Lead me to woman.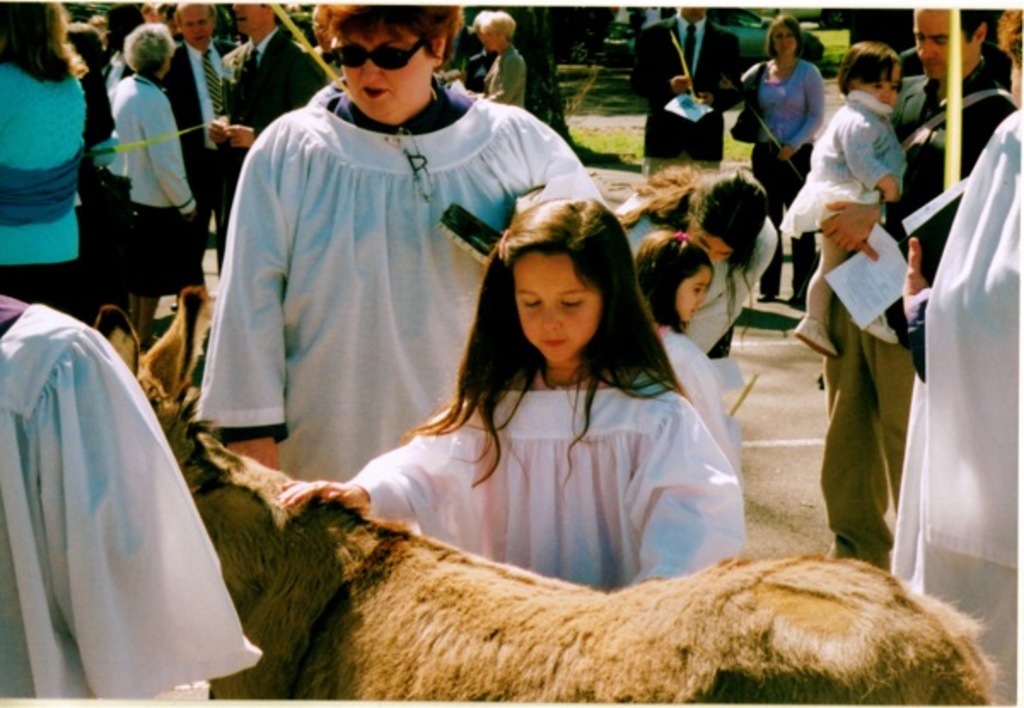
Lead to select_region(101, 31, 212, 353).
